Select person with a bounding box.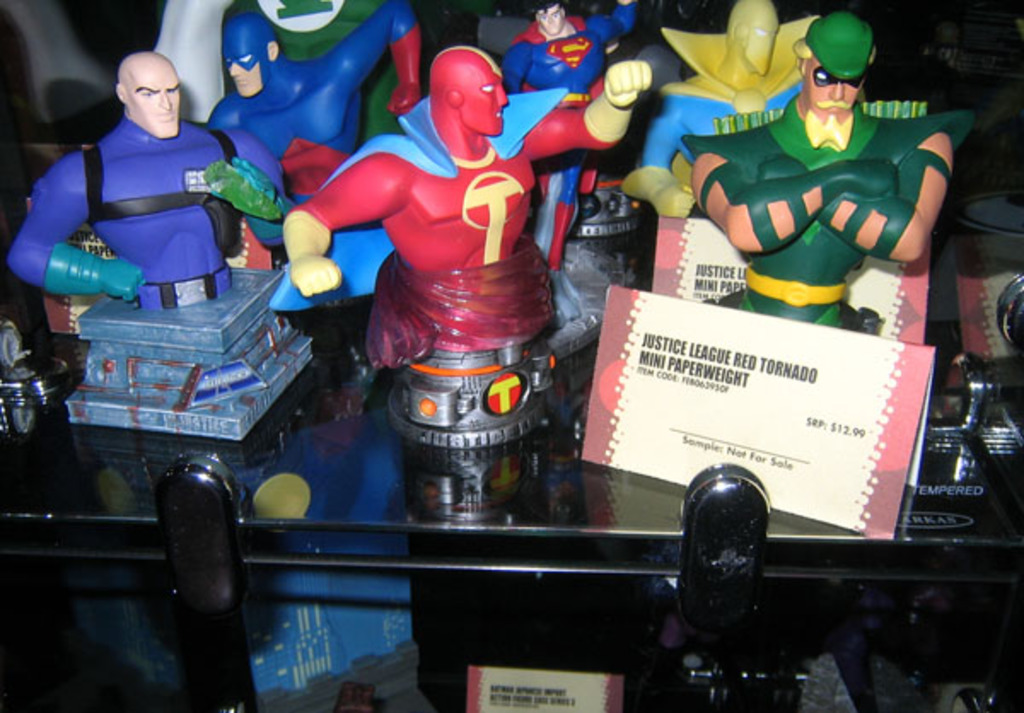
273/44/645/322.
